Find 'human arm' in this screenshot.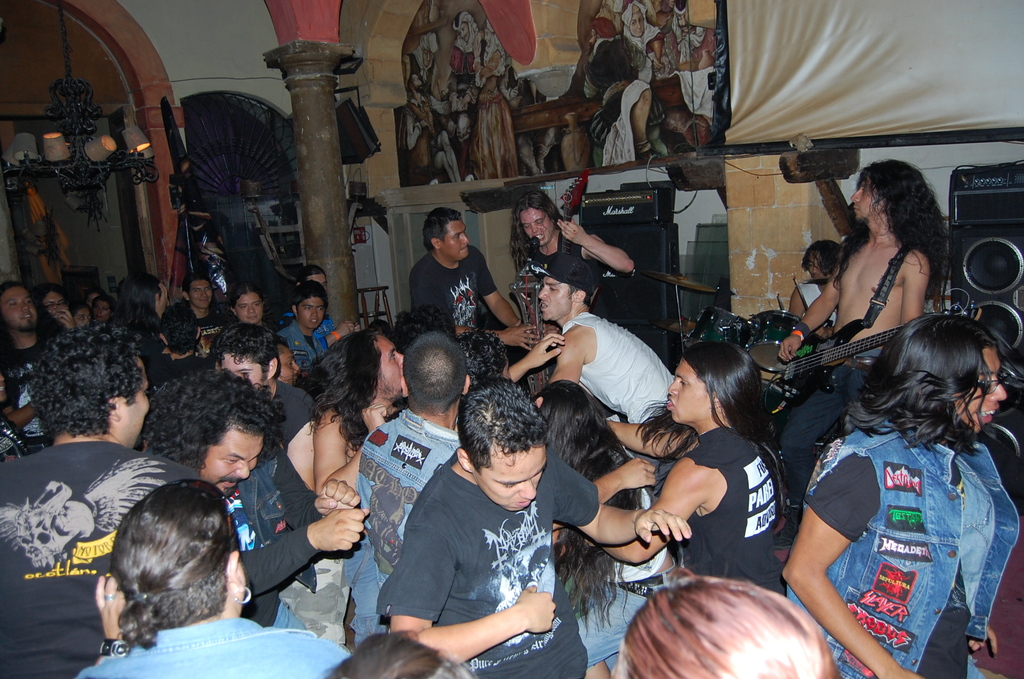
The bounding box for 'human arm' is crop(411, 265, 537, 354).
